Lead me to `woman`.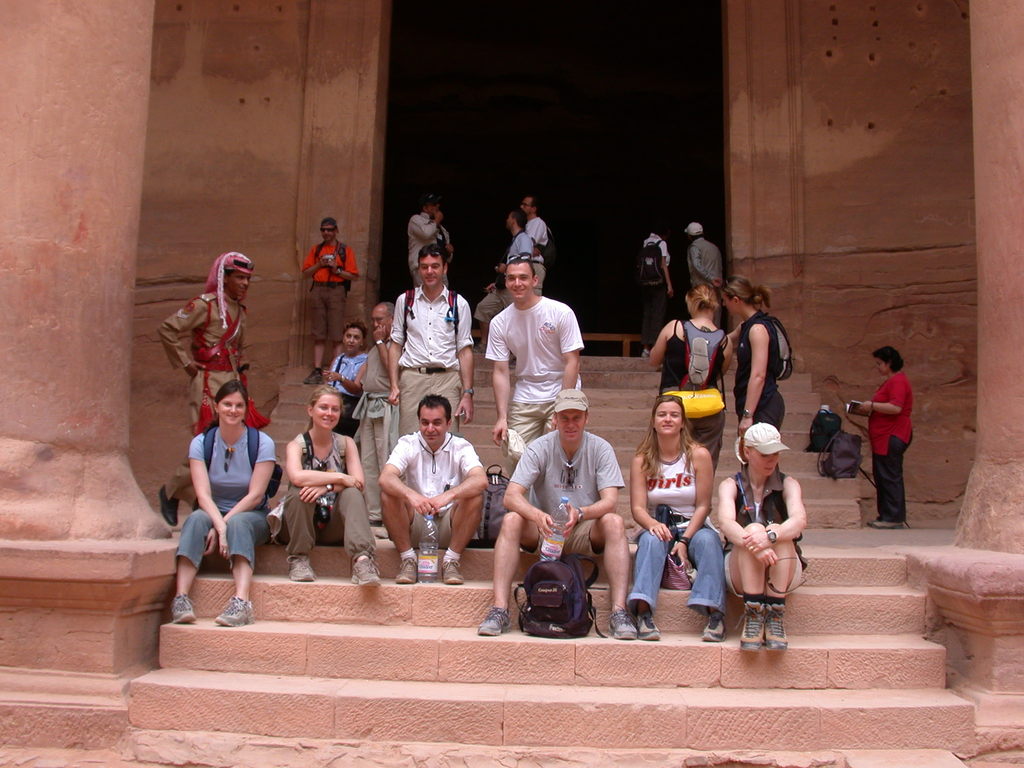
Lead to box=[318, 316, 369, 444].
